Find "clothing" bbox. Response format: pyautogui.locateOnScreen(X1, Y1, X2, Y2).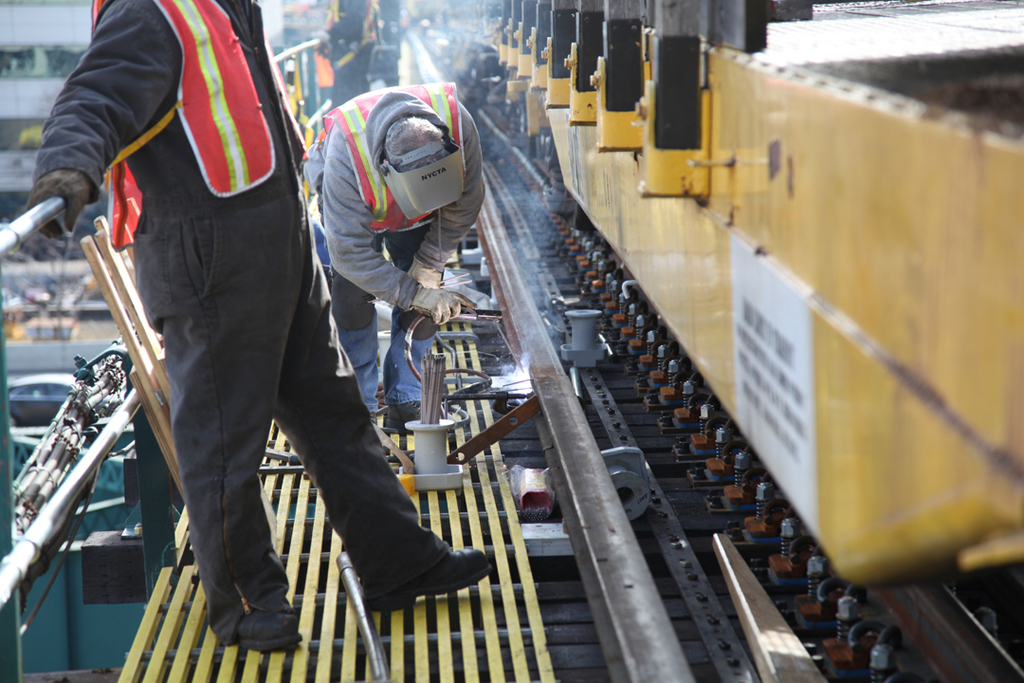
pyautogui.locateOnScreen(320, 0, 380, 118).
